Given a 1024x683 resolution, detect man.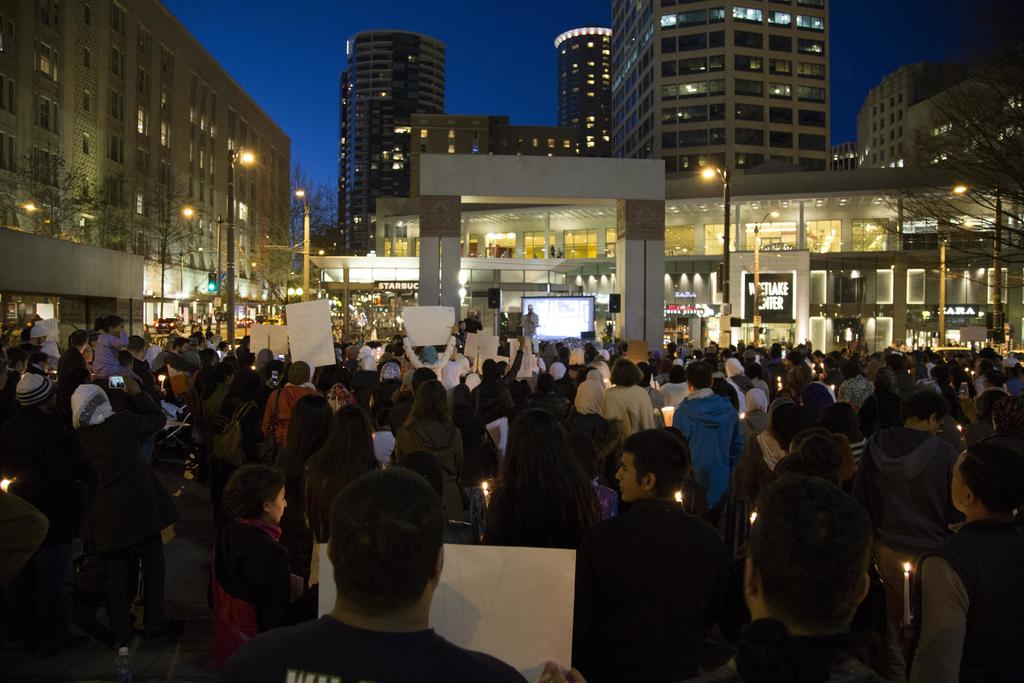
<bbox>26, 325, 73, 376</bbox>.
